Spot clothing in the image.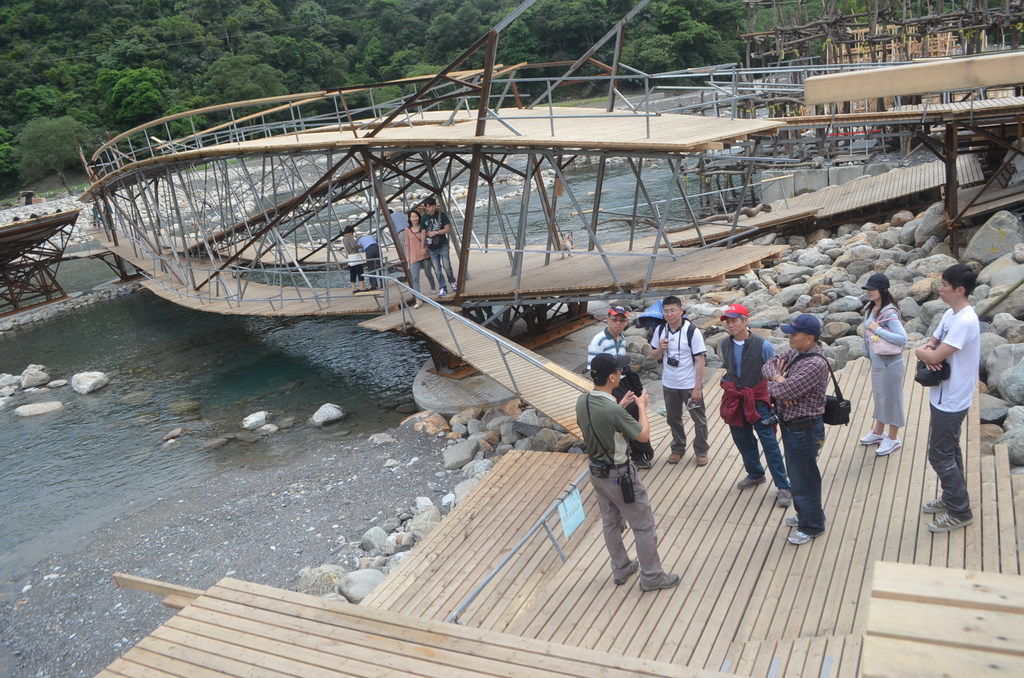
clothing found at x1=929, y1=310, x2=991, y2=535.
